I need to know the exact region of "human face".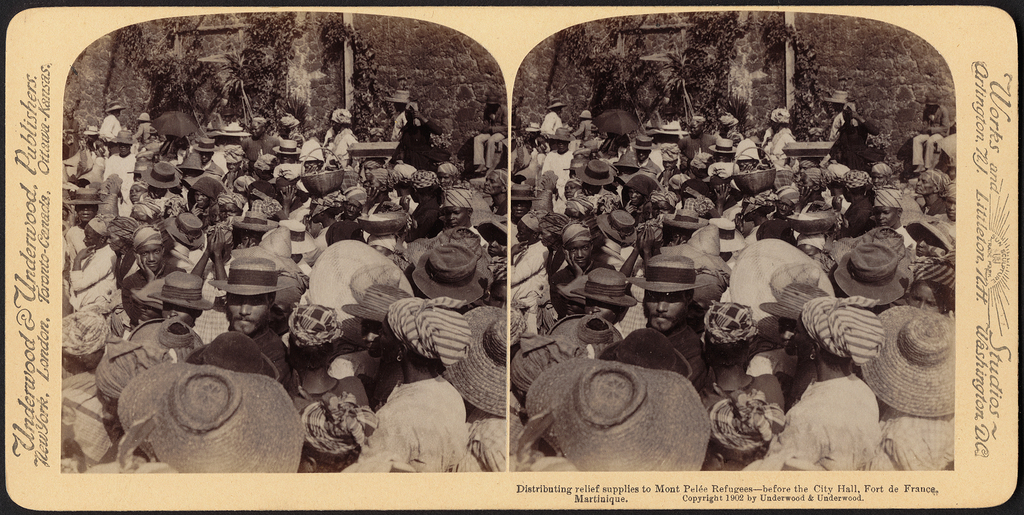
Region: x1=103 y1=231 x2=124 y2=251.
